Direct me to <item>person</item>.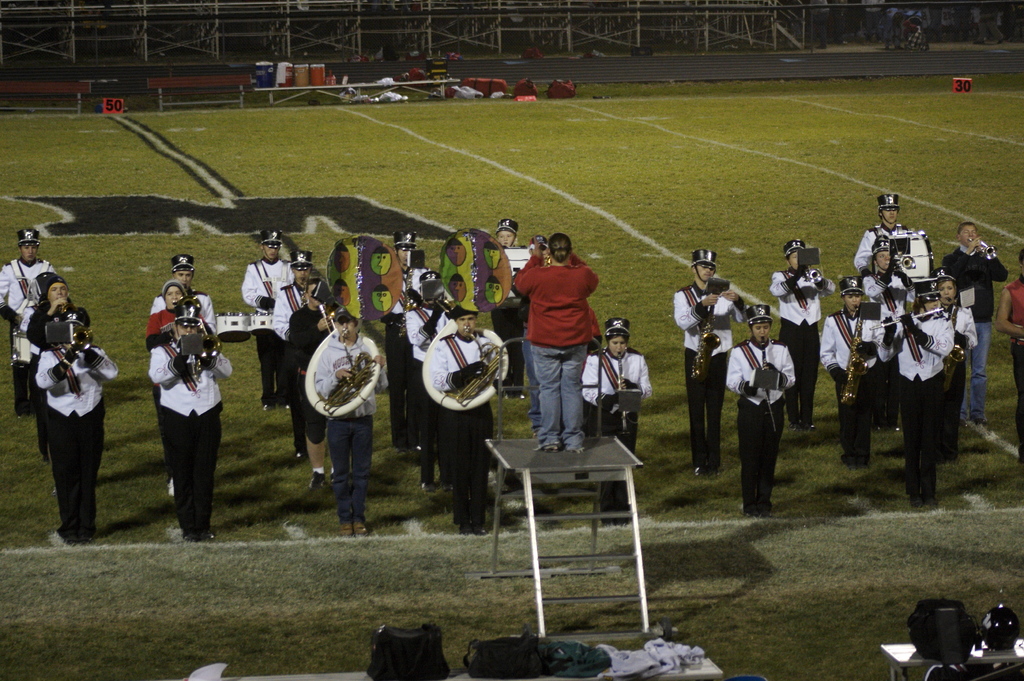
Direction: left=575, top=314, right=648, bottom=517.
